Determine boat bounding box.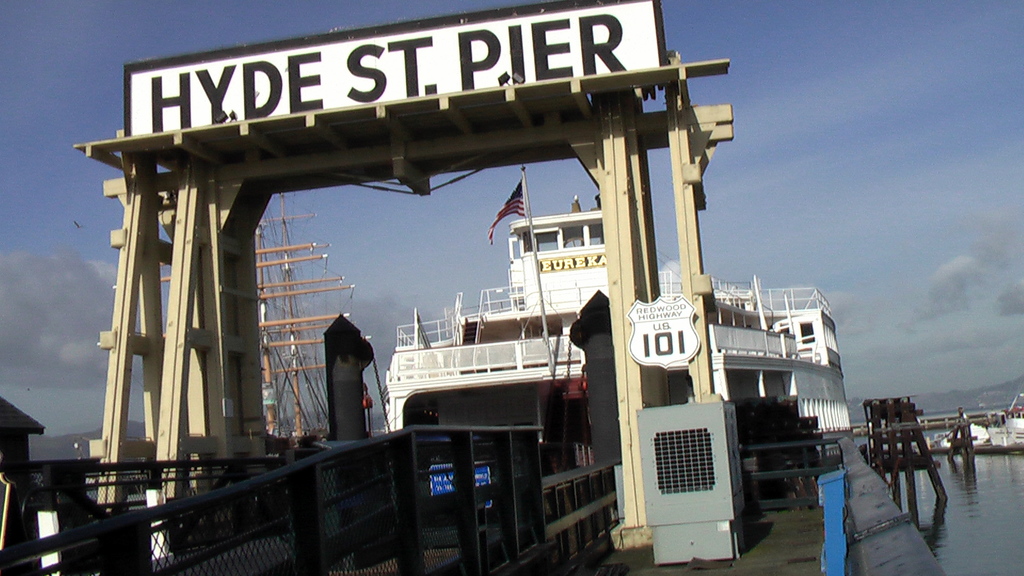
Determined: box(372, 184, 858, 456).
